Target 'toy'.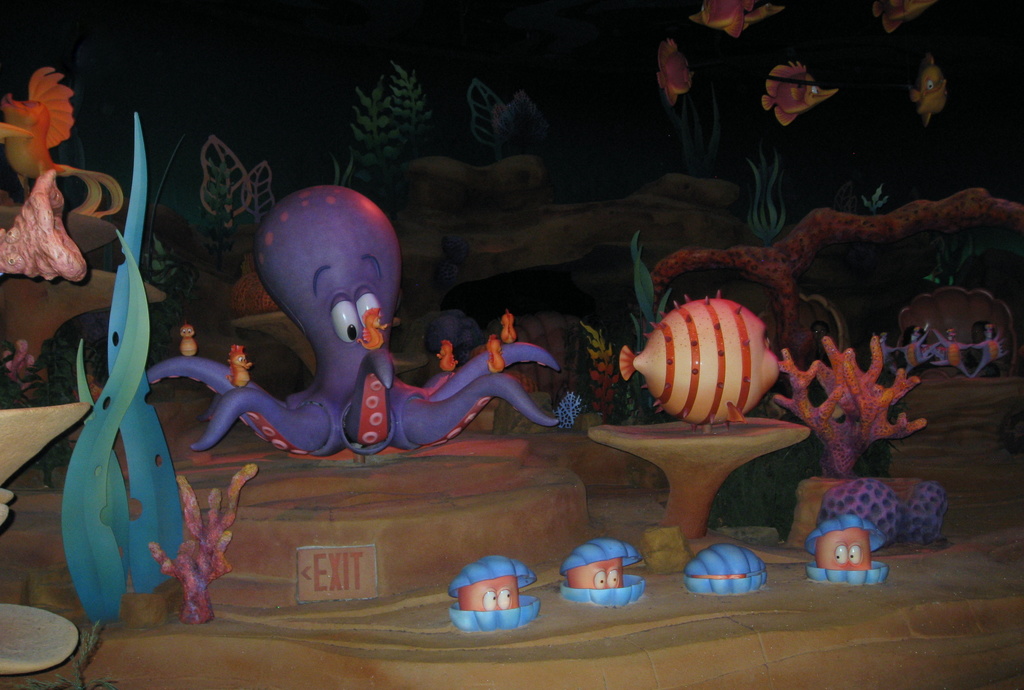
Target region: (803,516,889,588).
